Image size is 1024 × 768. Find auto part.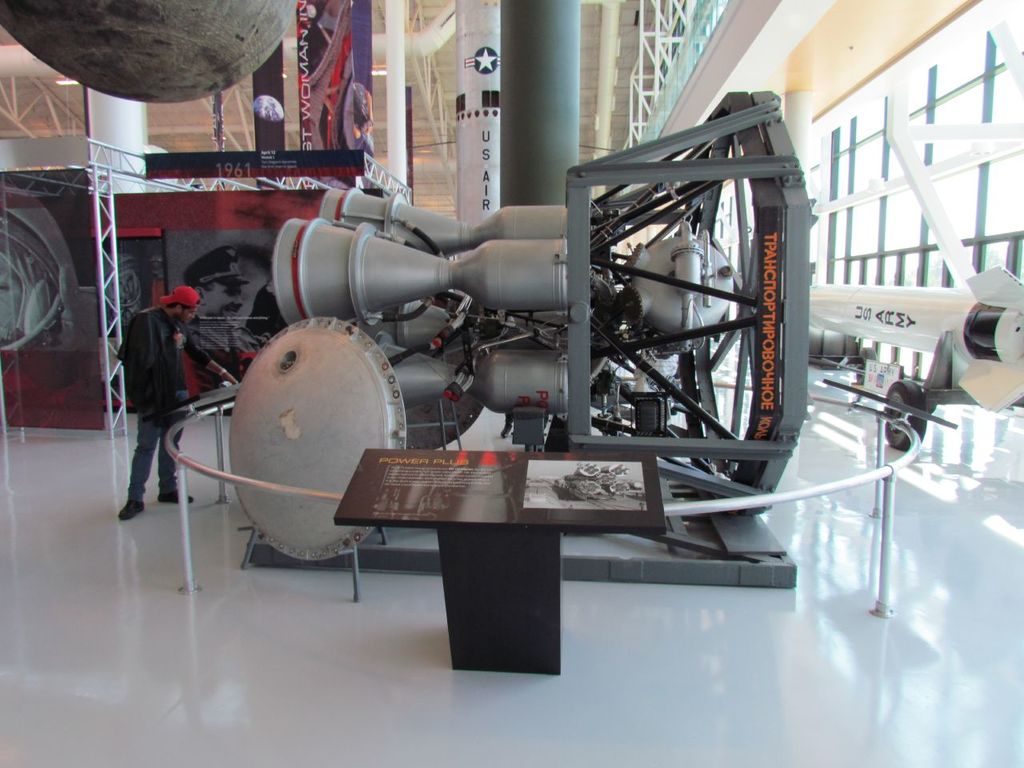
(225,78,817,560).
